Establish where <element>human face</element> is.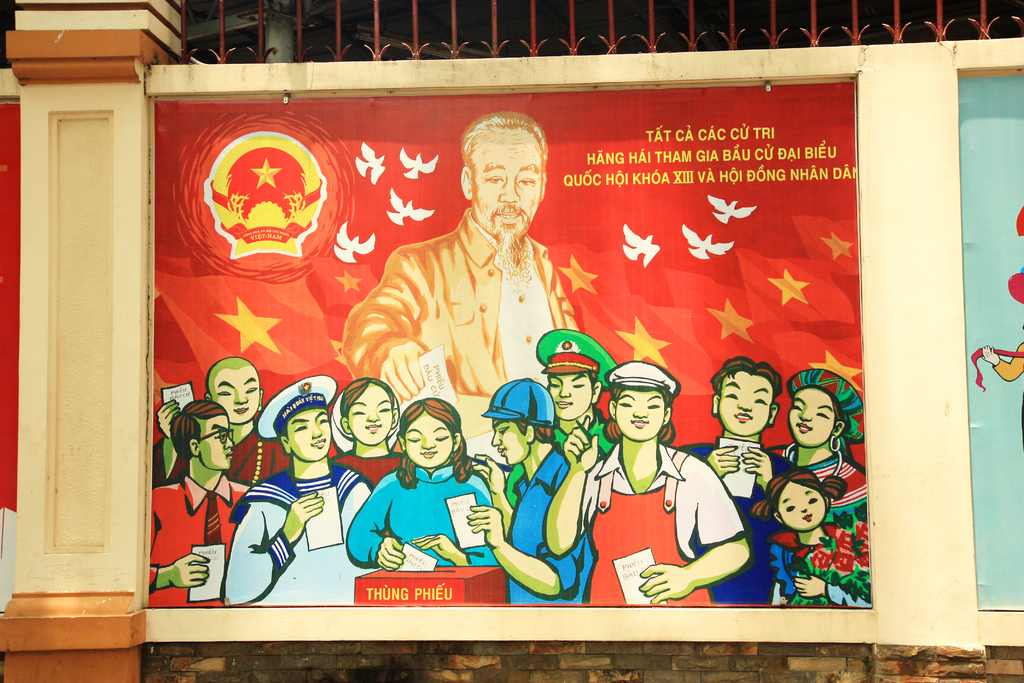
Established at 718:373:774:439.
